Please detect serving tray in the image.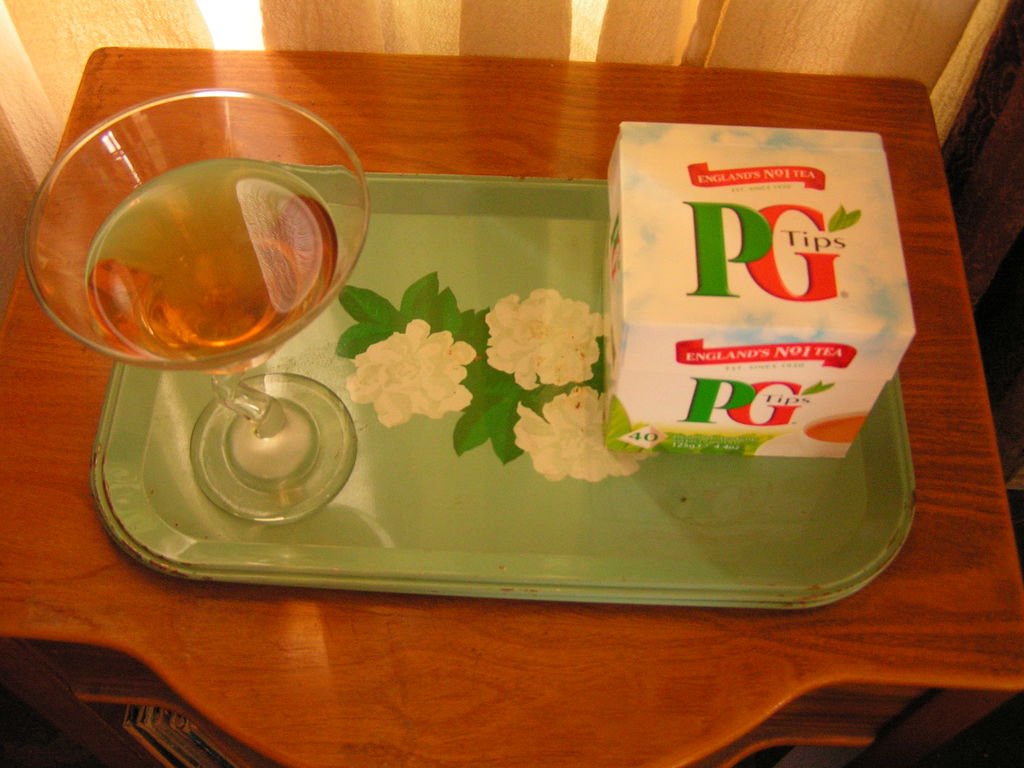
{"x1": 99, "y1": 172, "x2": 902, "y2": 620}.
